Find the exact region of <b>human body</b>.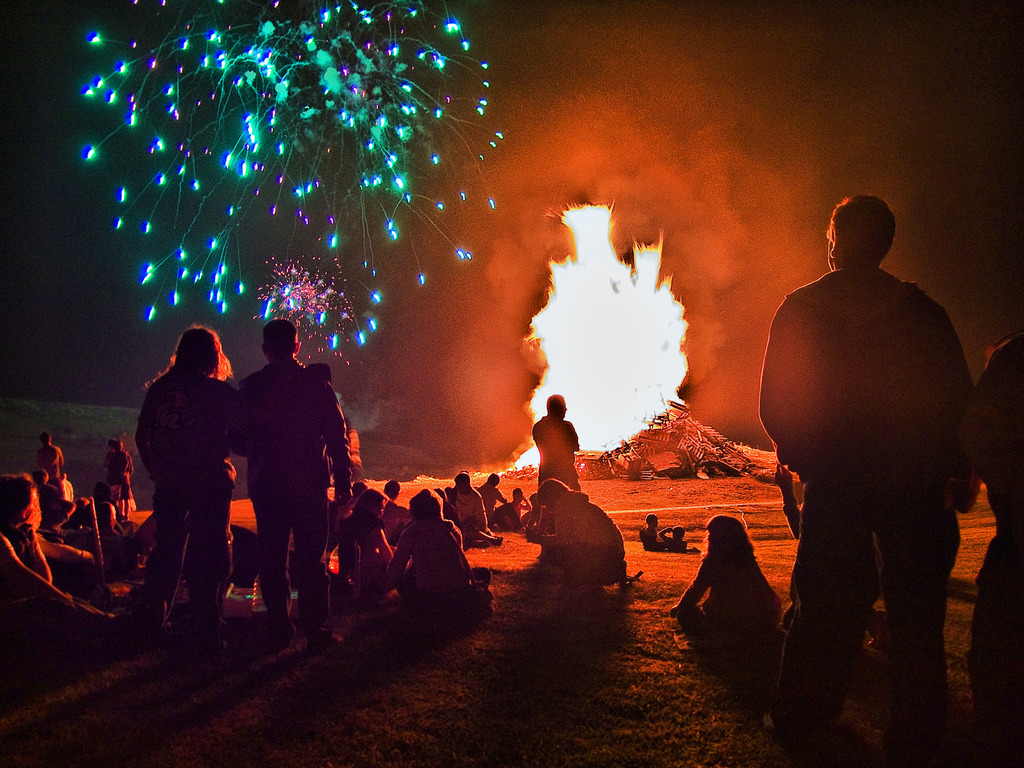
Exact region: select_region(743, 168, 987, 741).
